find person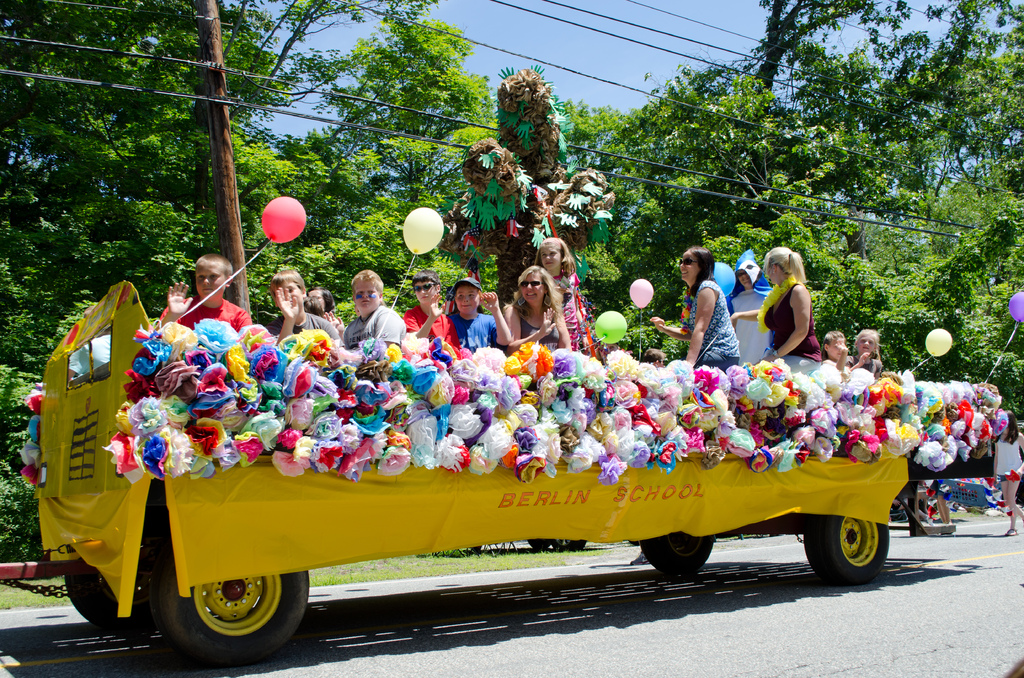
819/330/860/380
